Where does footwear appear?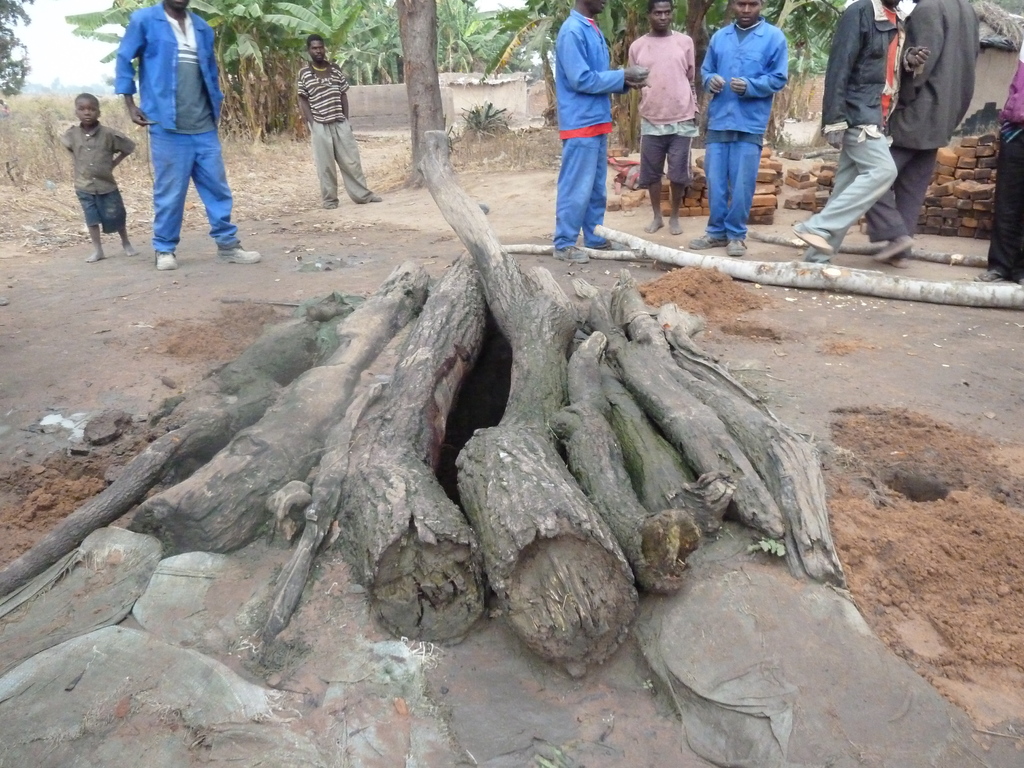
Appears at locate(148, 241, 180, 271).
